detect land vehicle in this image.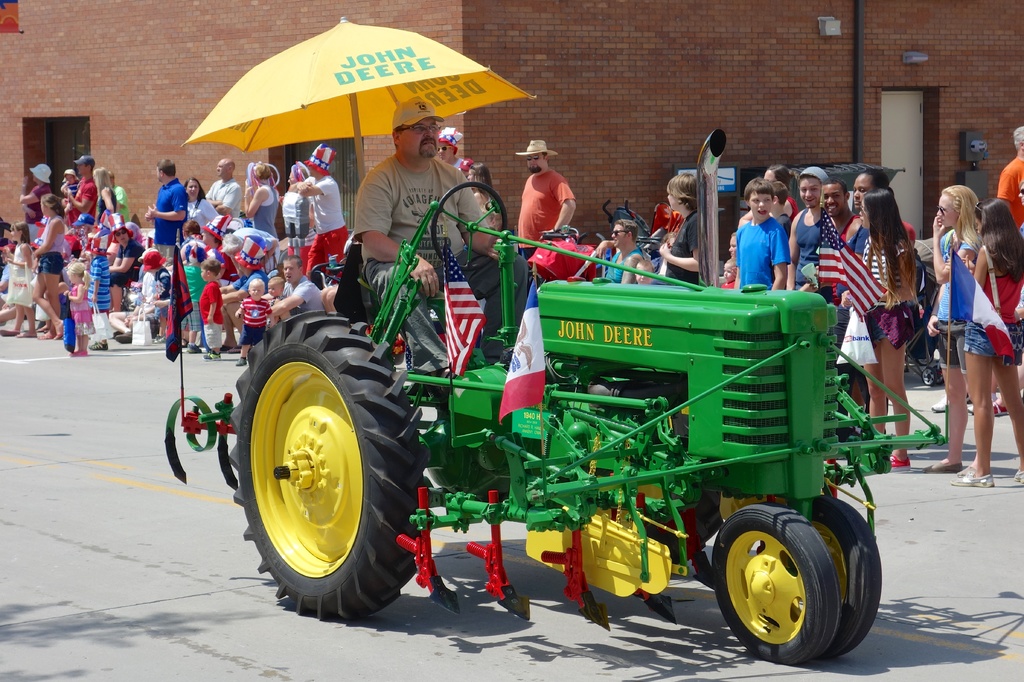
Detection: x1=265 y1=175 x2=919 y2=665.
